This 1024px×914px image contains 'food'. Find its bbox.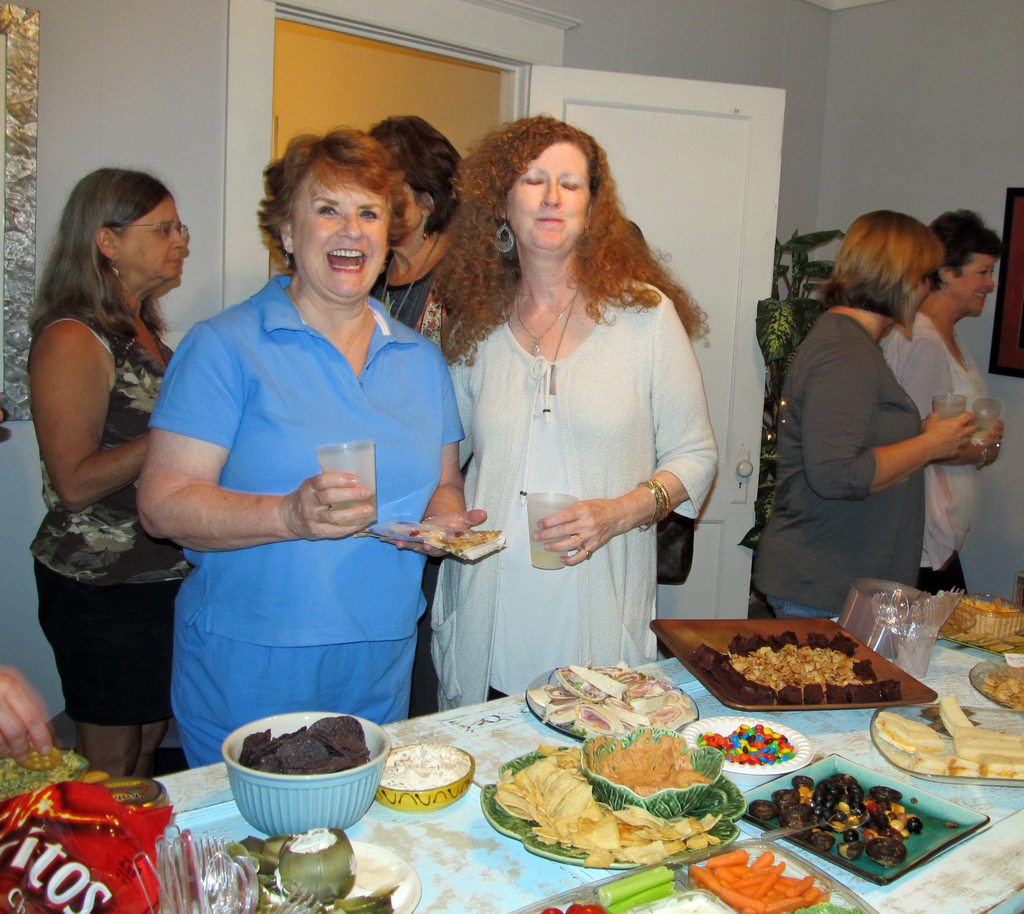
bbox=(238, 714, 371, 776).
